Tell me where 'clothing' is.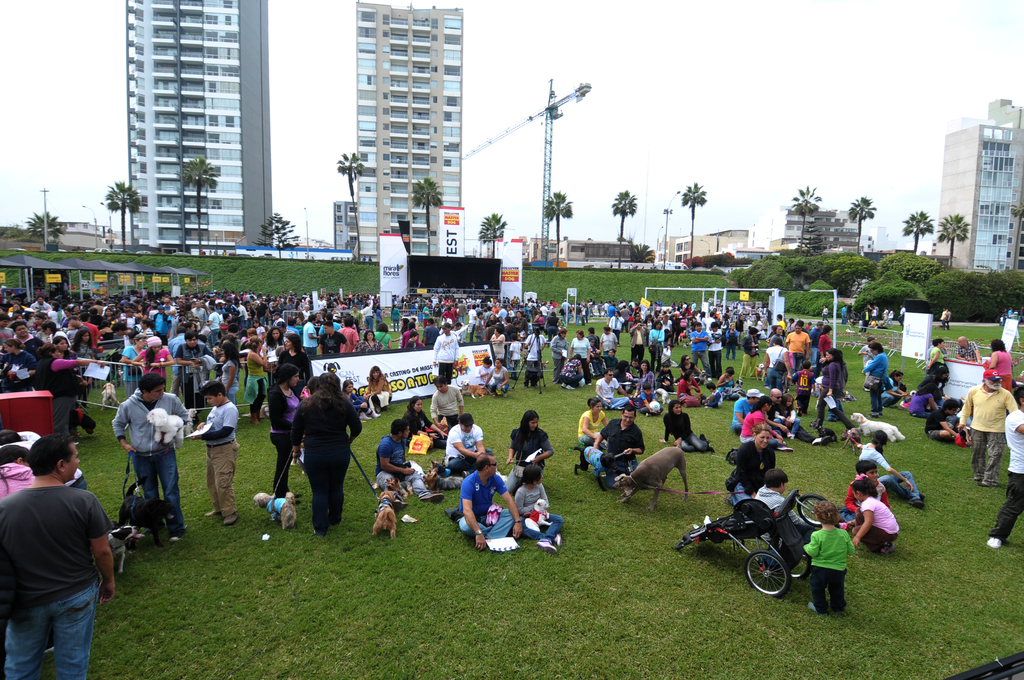
'clothing' is at (left=858, top=438, right=918, bottom=497).
